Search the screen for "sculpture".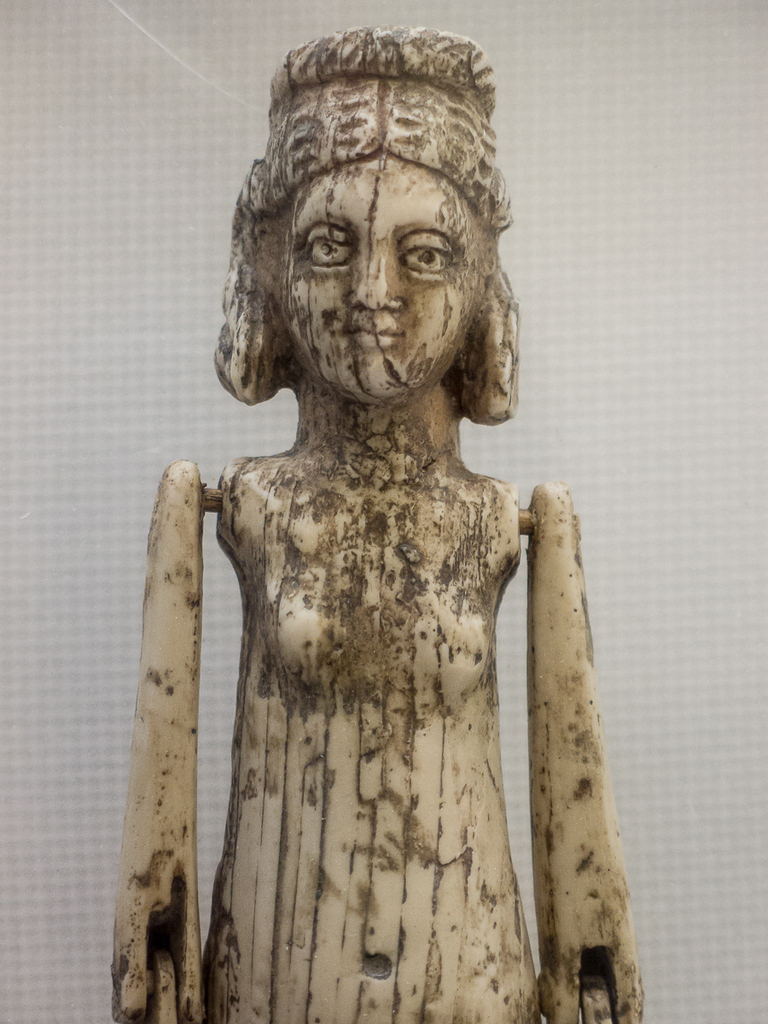
Found at 115,63,620,1005.
